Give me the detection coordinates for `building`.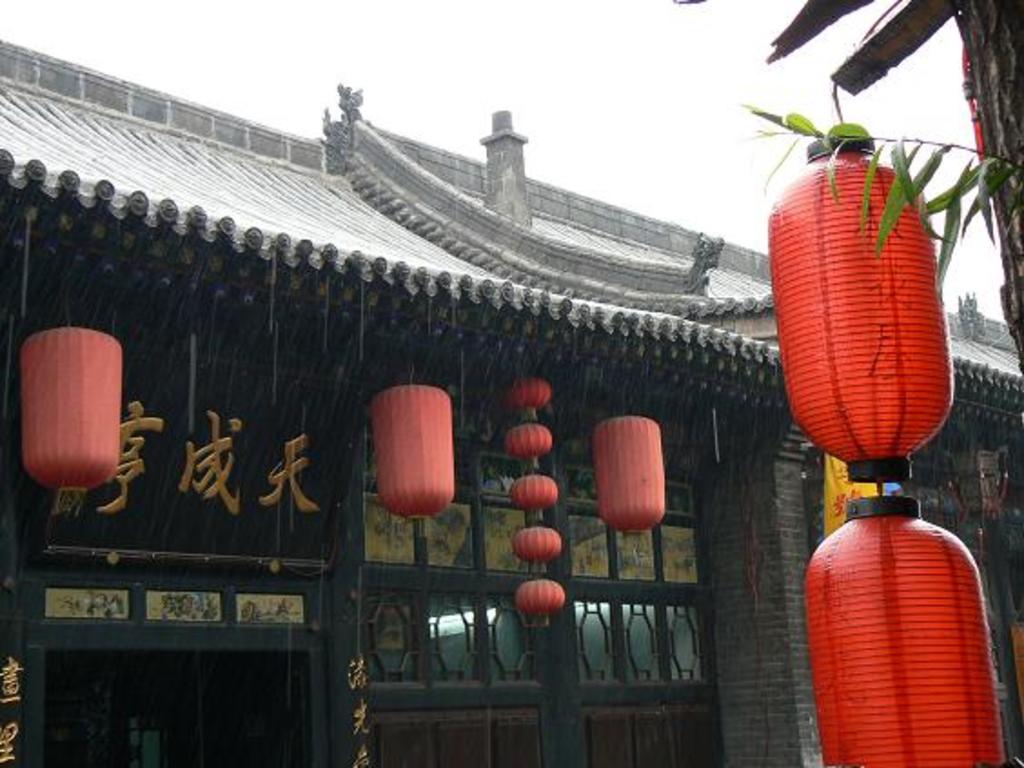
[x1=0, y1=34, x2=1022, y2=766].
